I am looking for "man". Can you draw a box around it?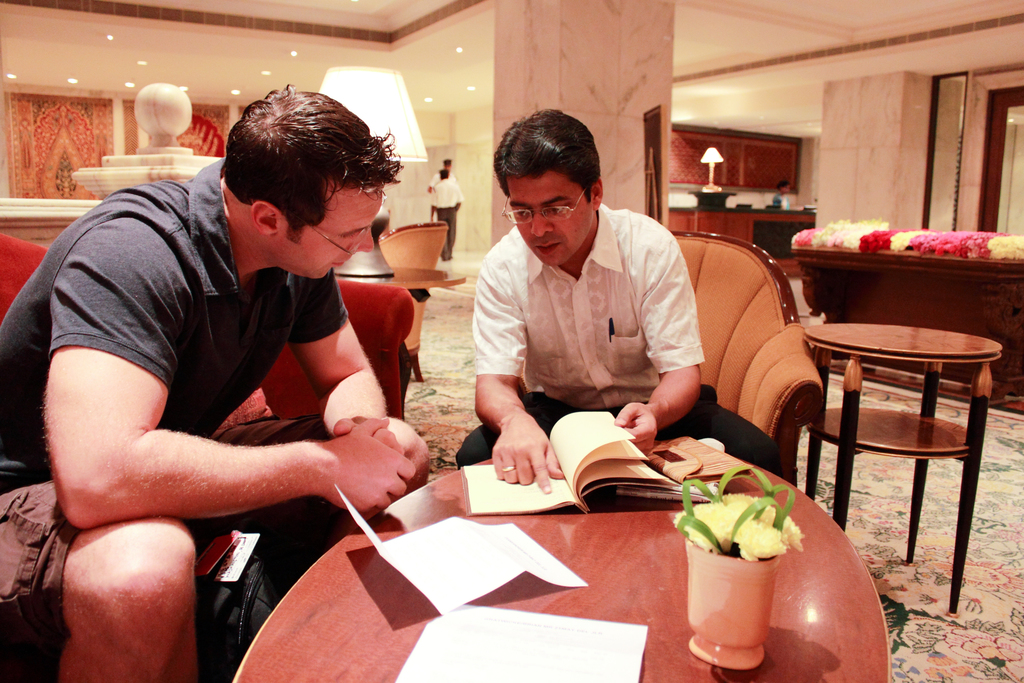
Sure, the bounding box is [426, 152, 459, 208].
